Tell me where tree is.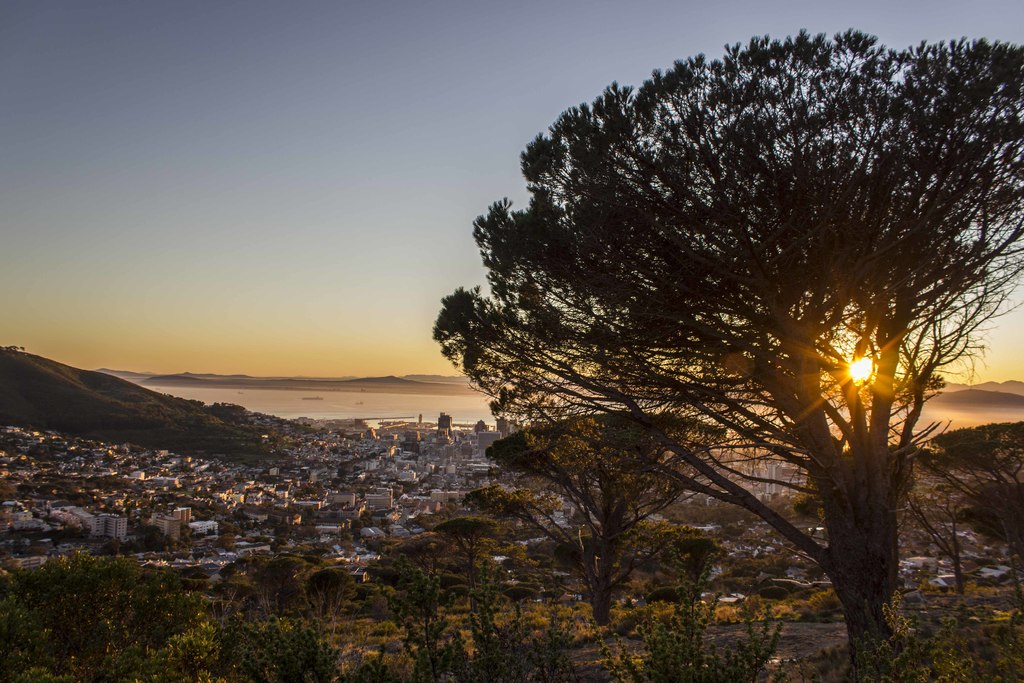
tree is at 927/422/1023/594.
